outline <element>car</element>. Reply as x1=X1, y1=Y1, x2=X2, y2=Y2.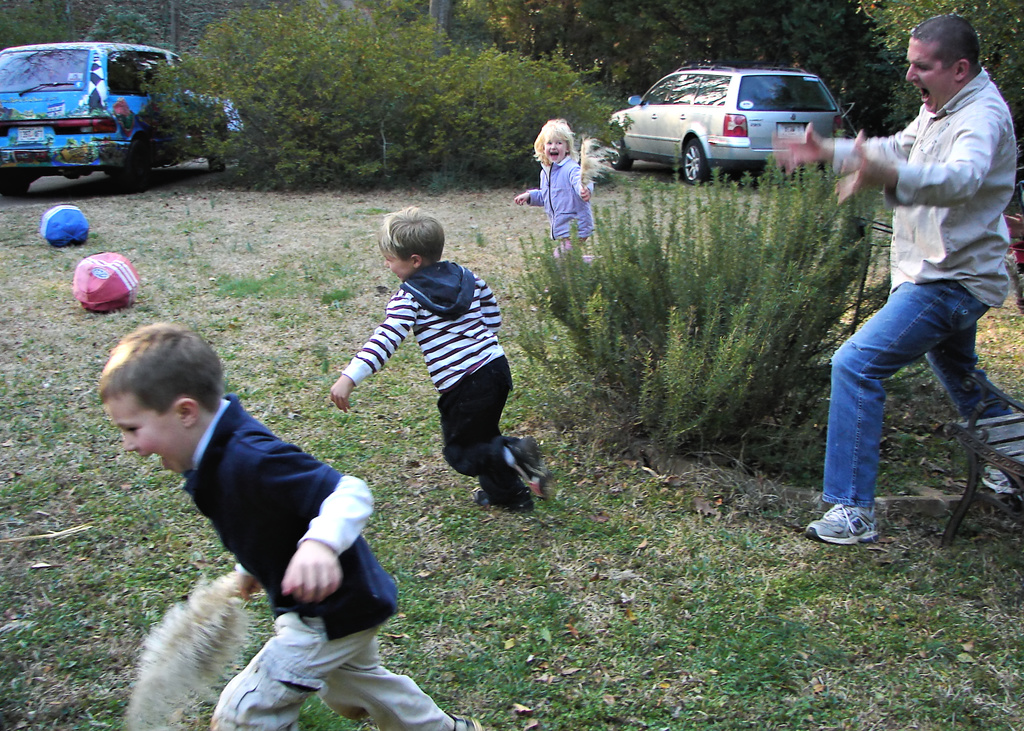
x1=612, y1=61, x2=851, y2=177.
